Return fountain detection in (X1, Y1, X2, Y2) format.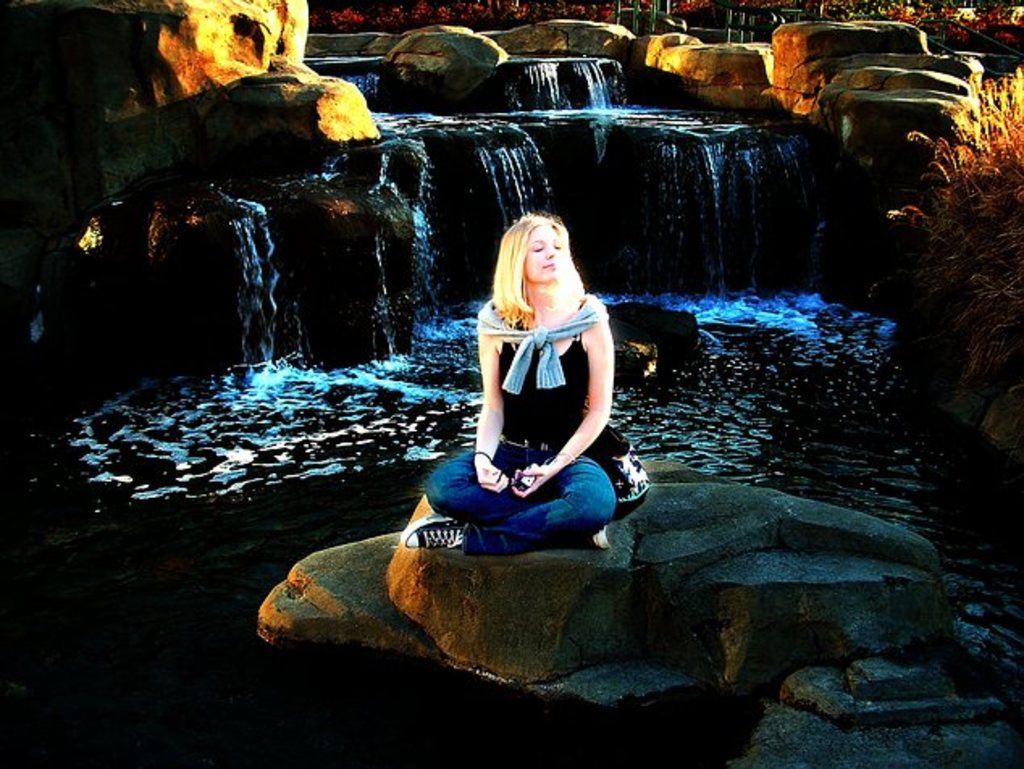
(0, 16, 1021, 630).
